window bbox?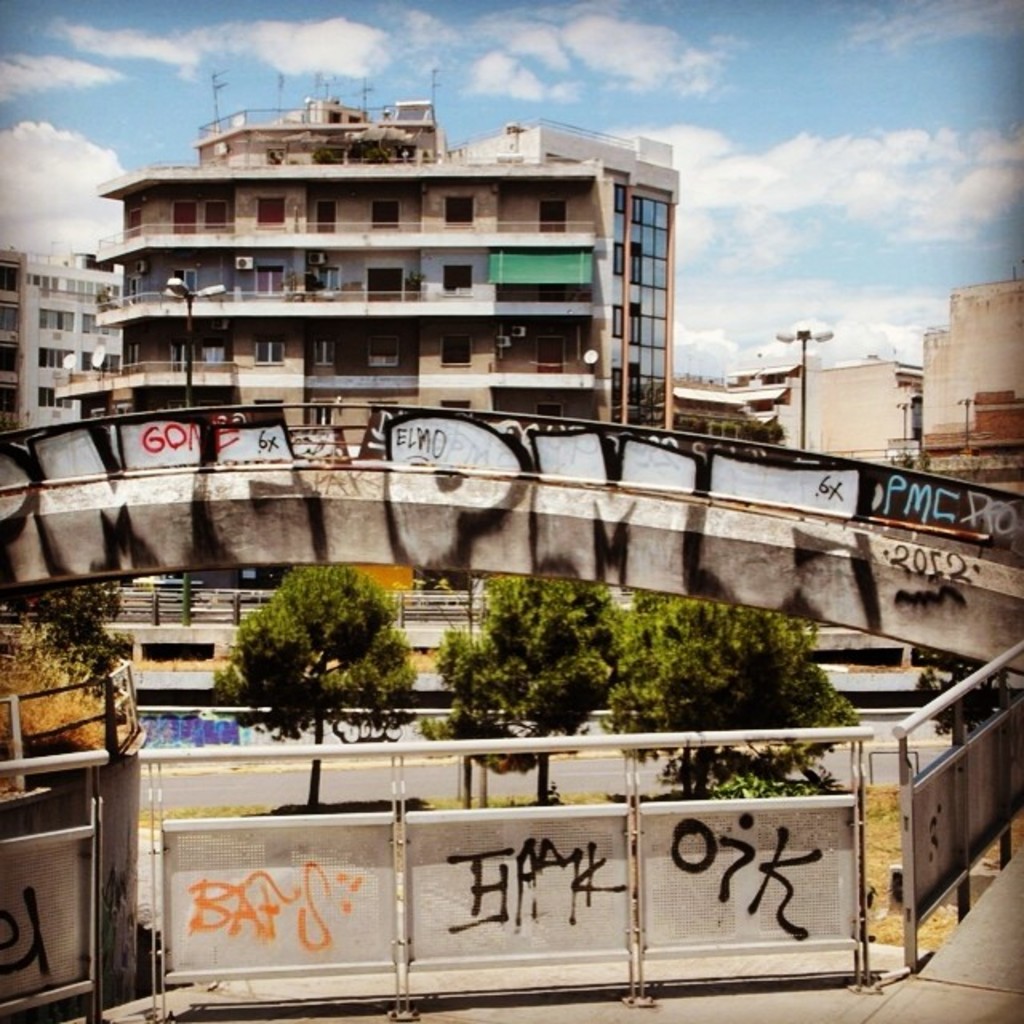
box(34, 387, 69, 408)
